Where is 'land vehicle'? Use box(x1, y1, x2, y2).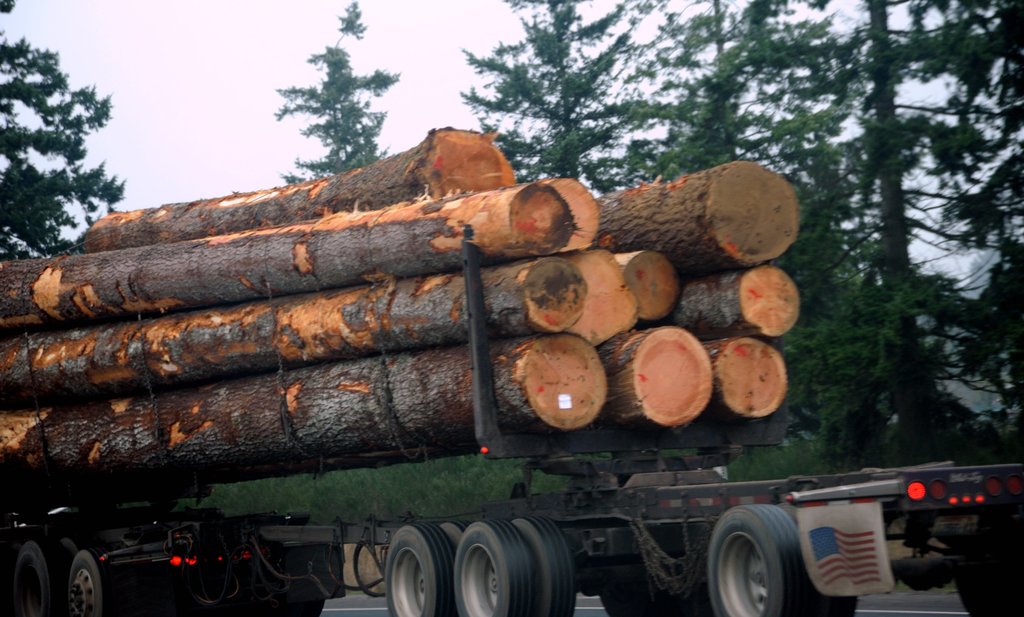
box(0, 230, 1023, 616).
